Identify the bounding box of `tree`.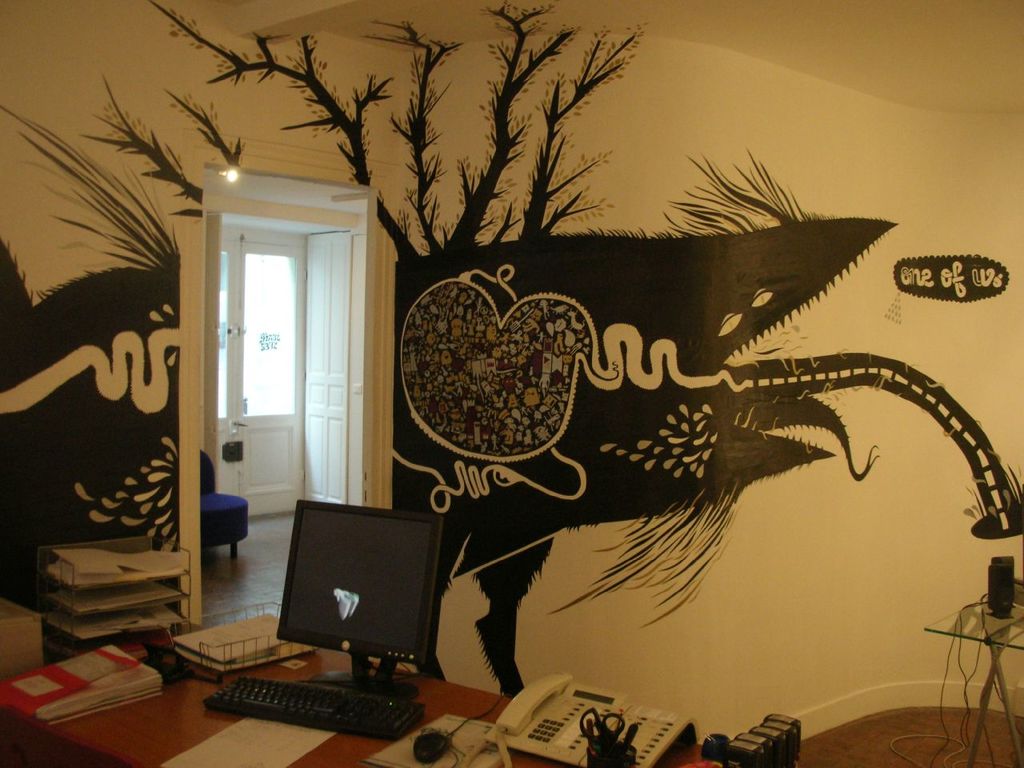
<box>82,0,647,703</box>.
